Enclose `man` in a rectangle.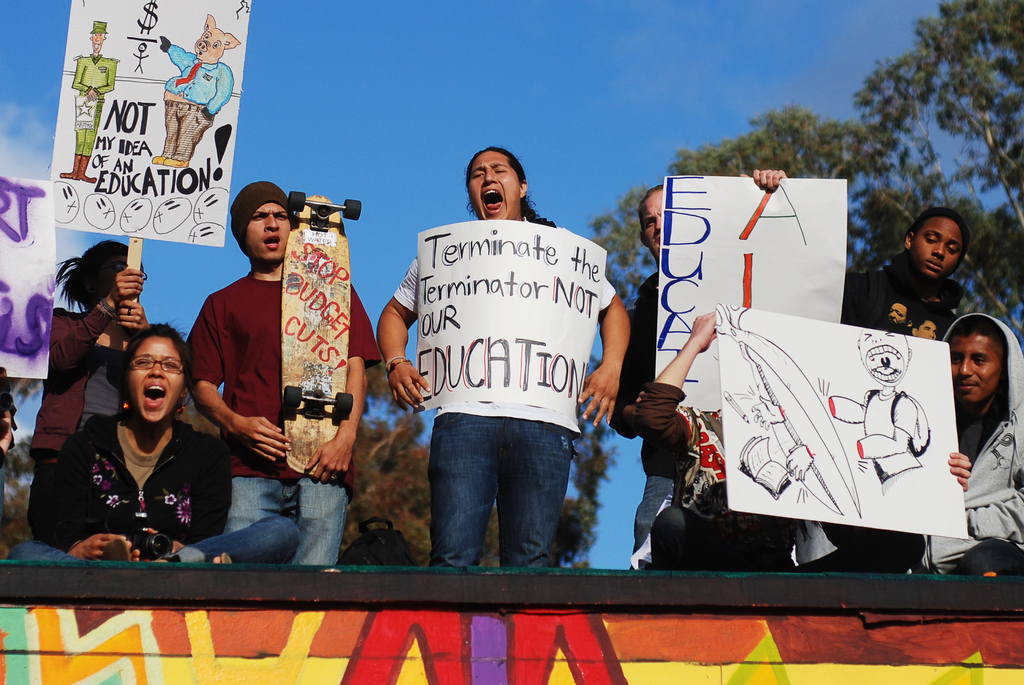
rect(633, 311, 927, 576).
